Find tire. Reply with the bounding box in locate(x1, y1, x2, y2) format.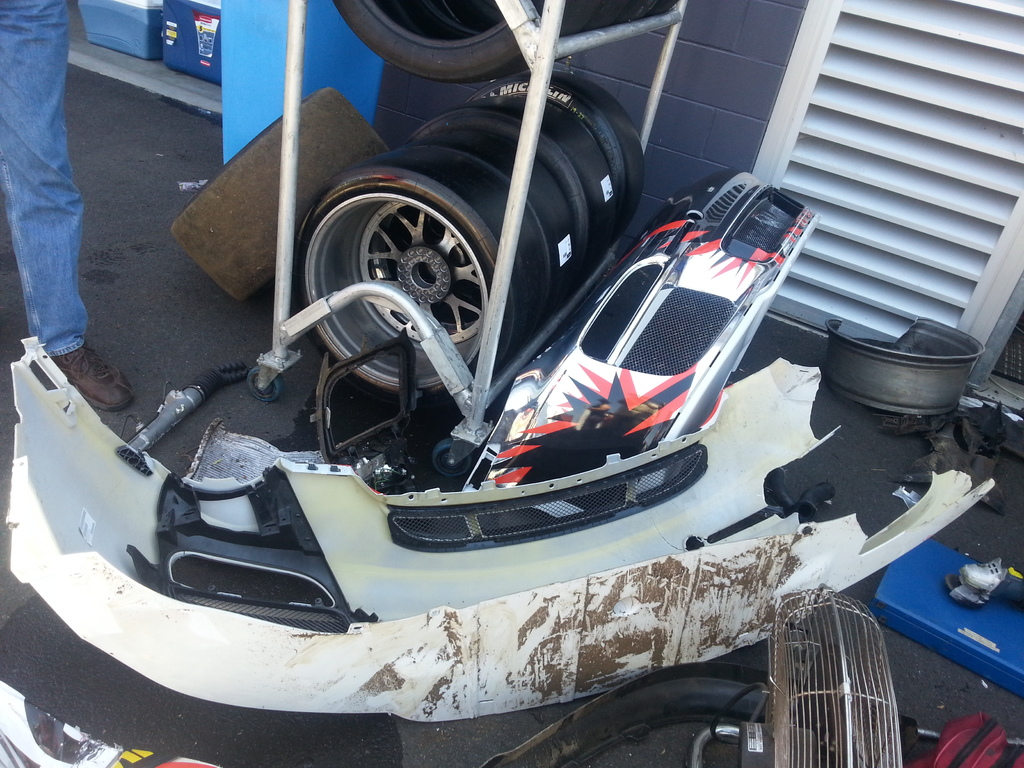
locate(406, 106, 589, 274).
